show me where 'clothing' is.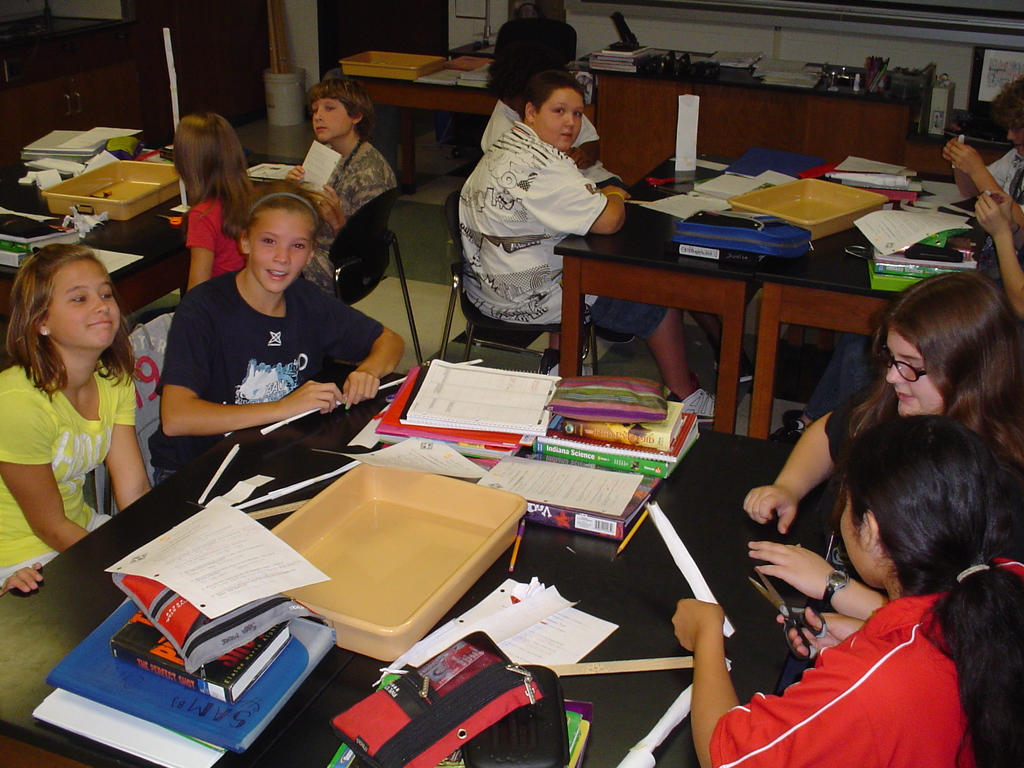
'clothing' is at box=[977, 224, 1023, 289].
